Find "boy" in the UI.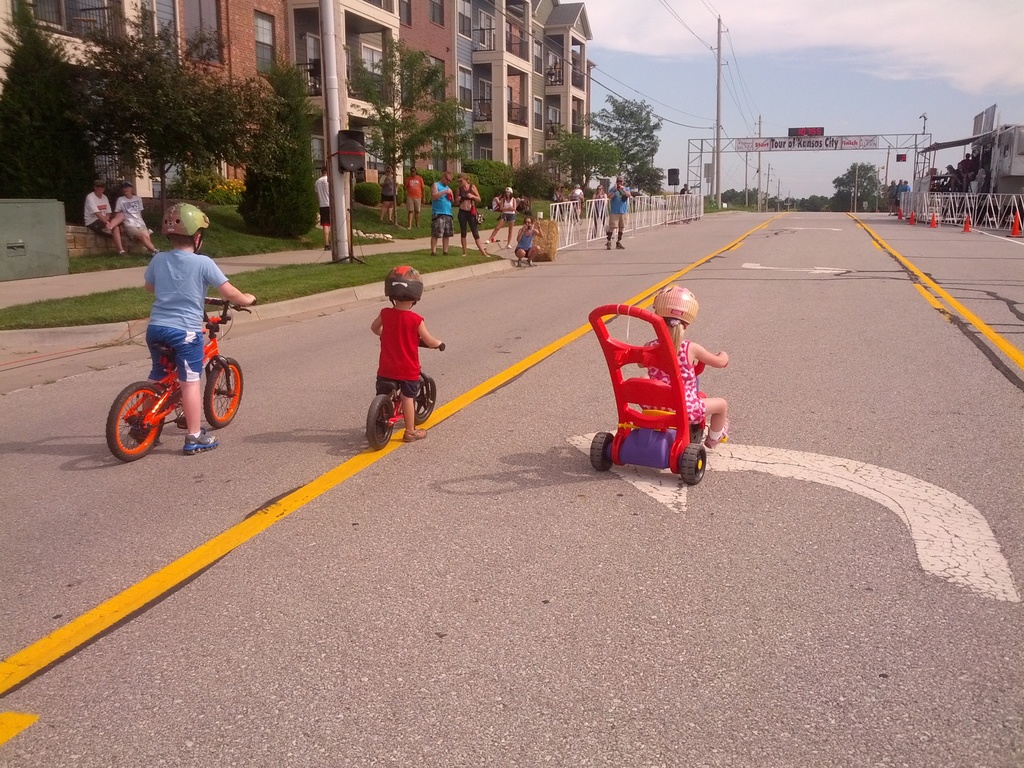
UI element at 369, 262, 442, 445.
